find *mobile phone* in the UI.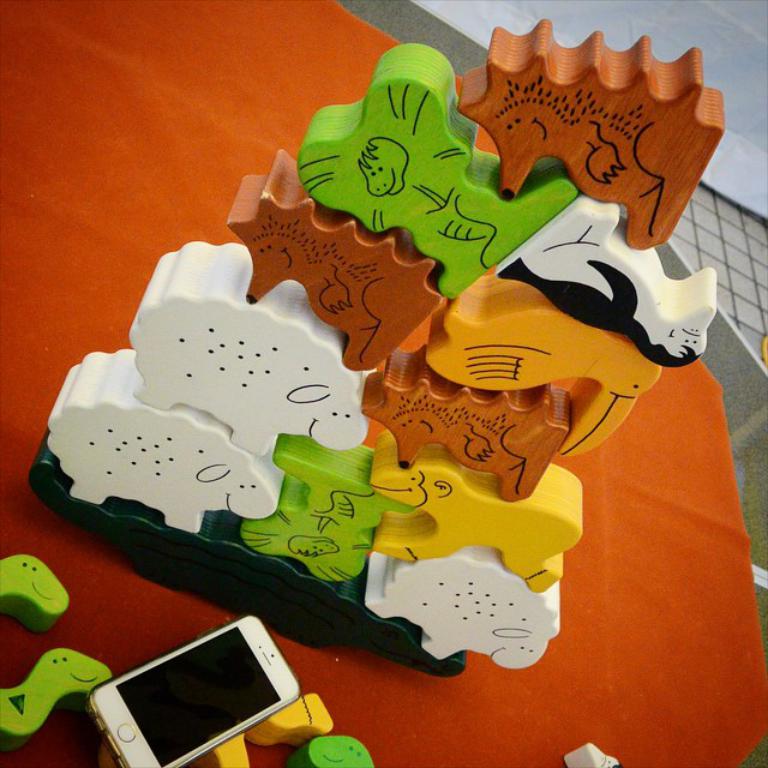
UI element at [78,613,325,761].
